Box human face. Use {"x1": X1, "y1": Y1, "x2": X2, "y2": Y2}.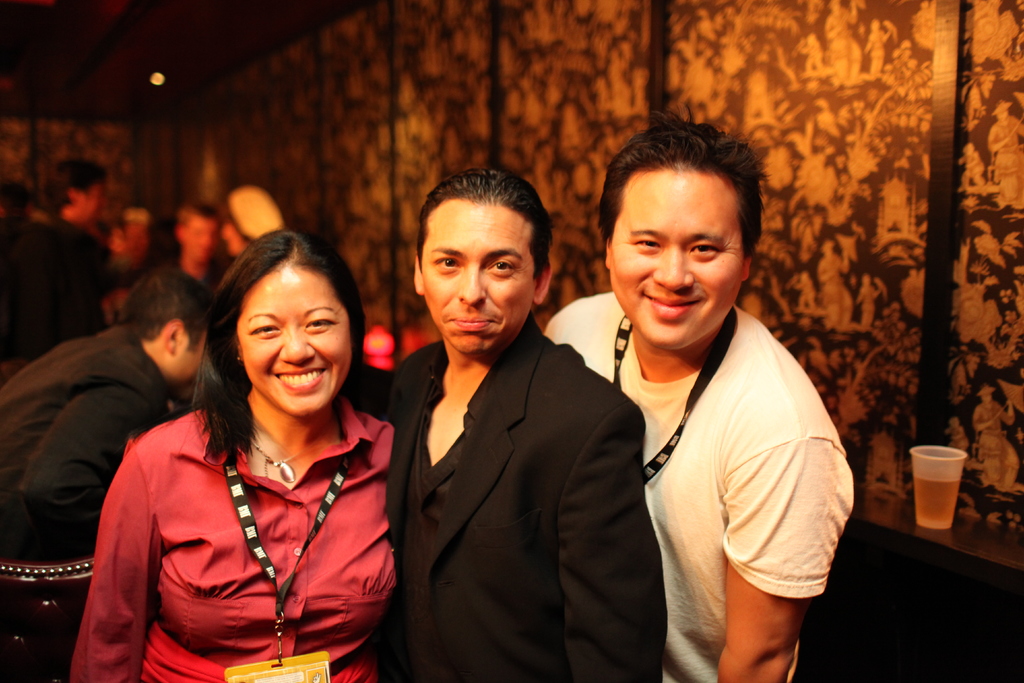
{"x1": 234, "y1": 264, "x2": 349, "y2": 415}.
